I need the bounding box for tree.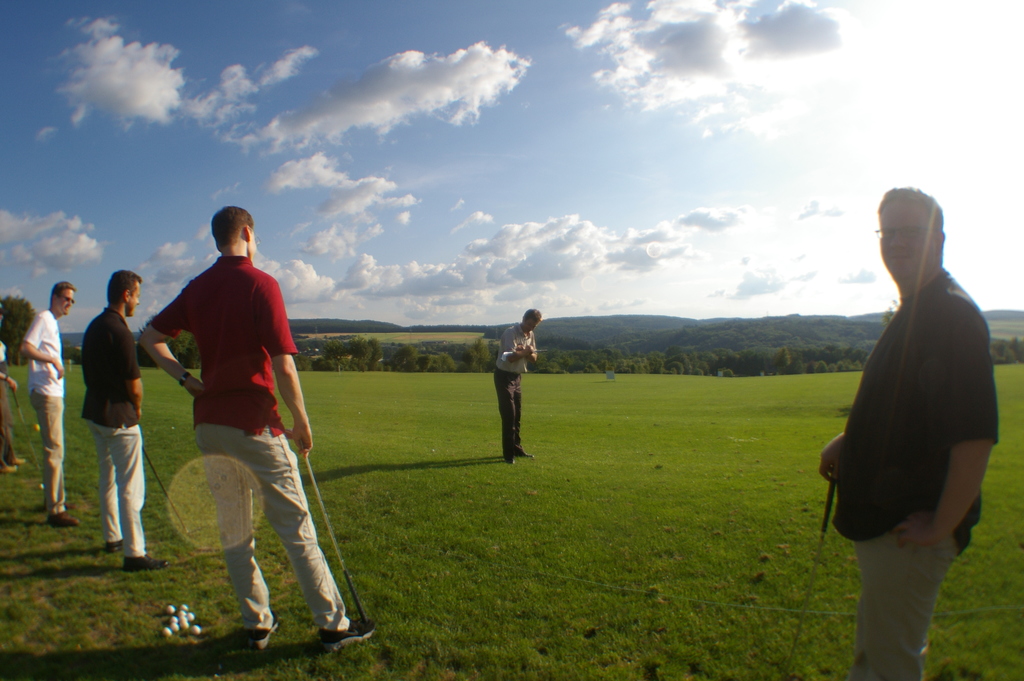
Here it is: x1=332, y1=340, x2=375, y2=366.
